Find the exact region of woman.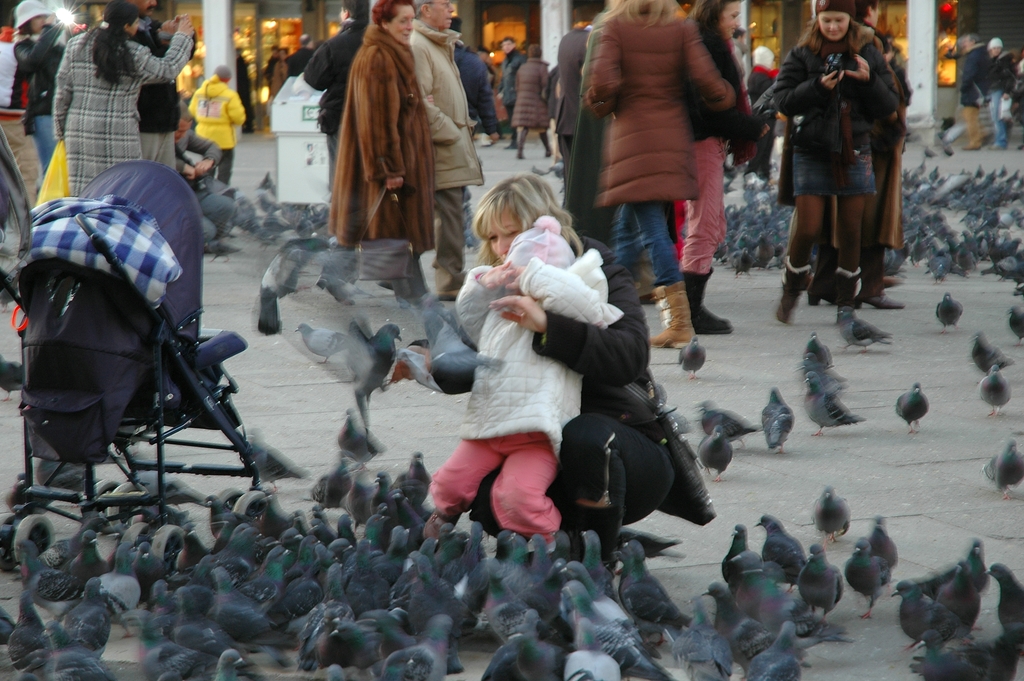
Exact region: bbox=[773, 0, 906, 327].
